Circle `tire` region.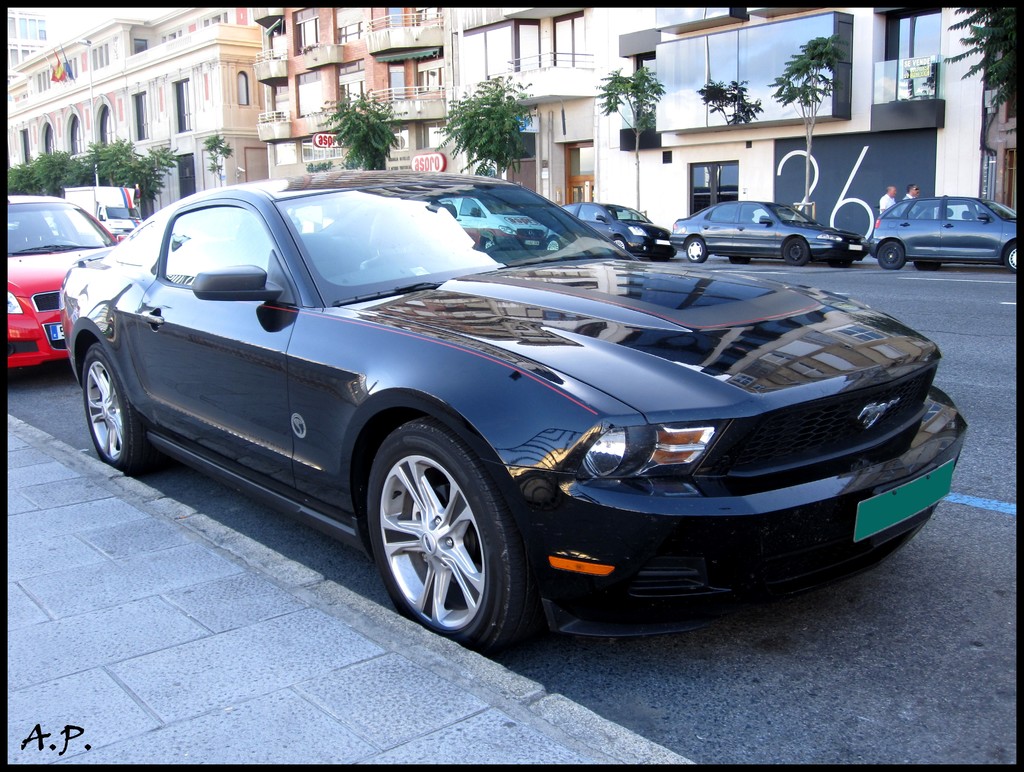
Region: (545,240,559,250).
